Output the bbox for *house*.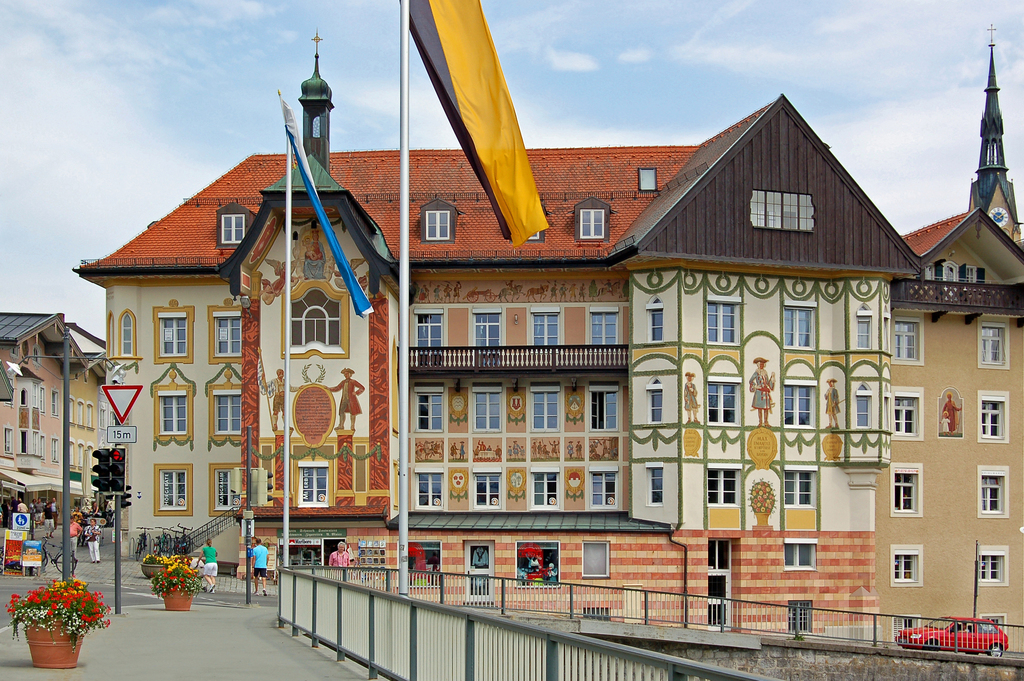
box=[0, 309, 88, 515].
